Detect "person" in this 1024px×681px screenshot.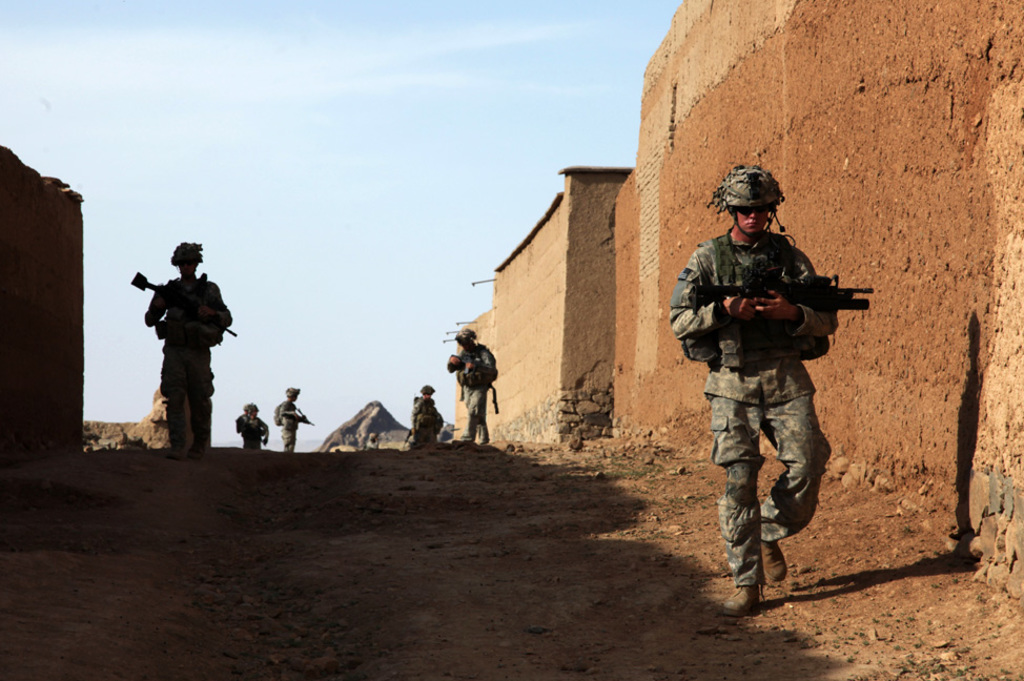
Detection: BBox(446, 327, 496, 445).
